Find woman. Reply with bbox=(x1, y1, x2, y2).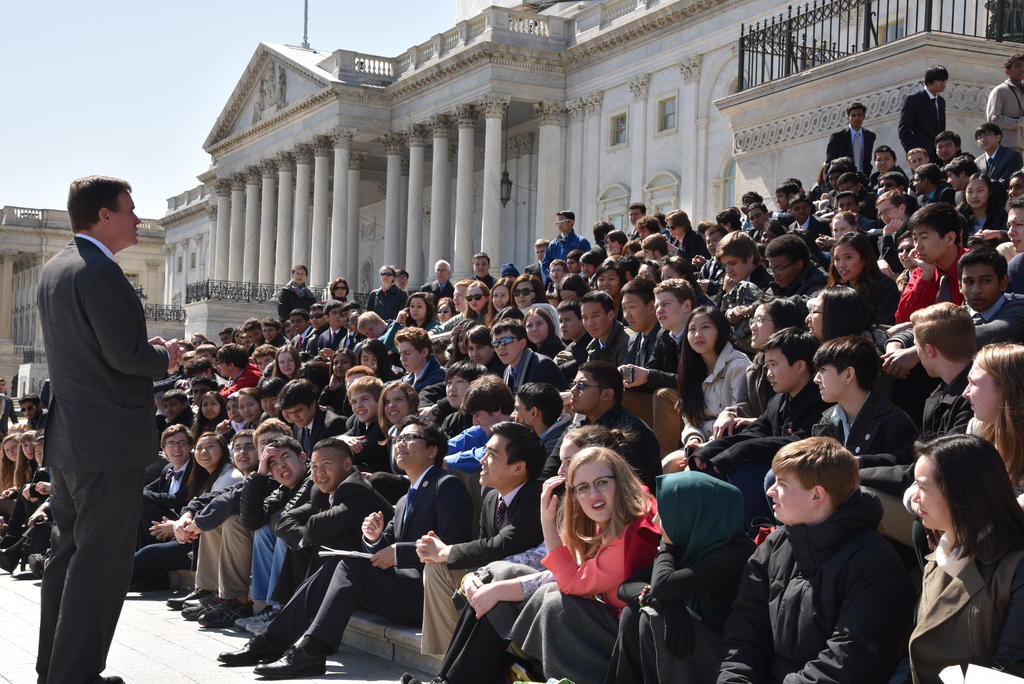
bbox=(910, 338, 1023, 569).
